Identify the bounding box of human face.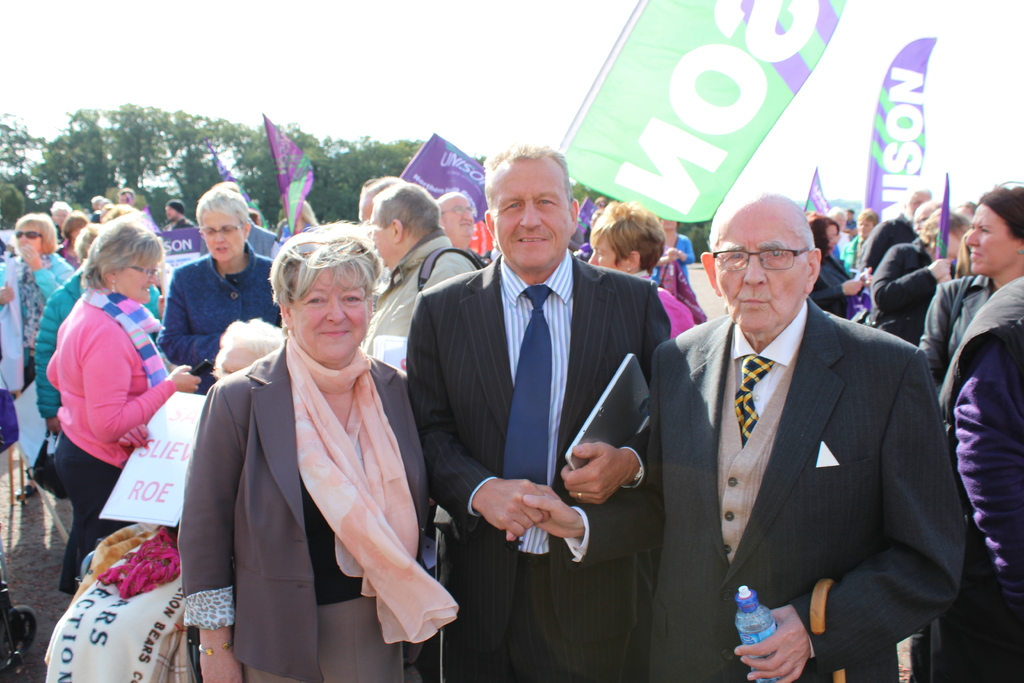
bbox=[824, 224, 839, 250].
